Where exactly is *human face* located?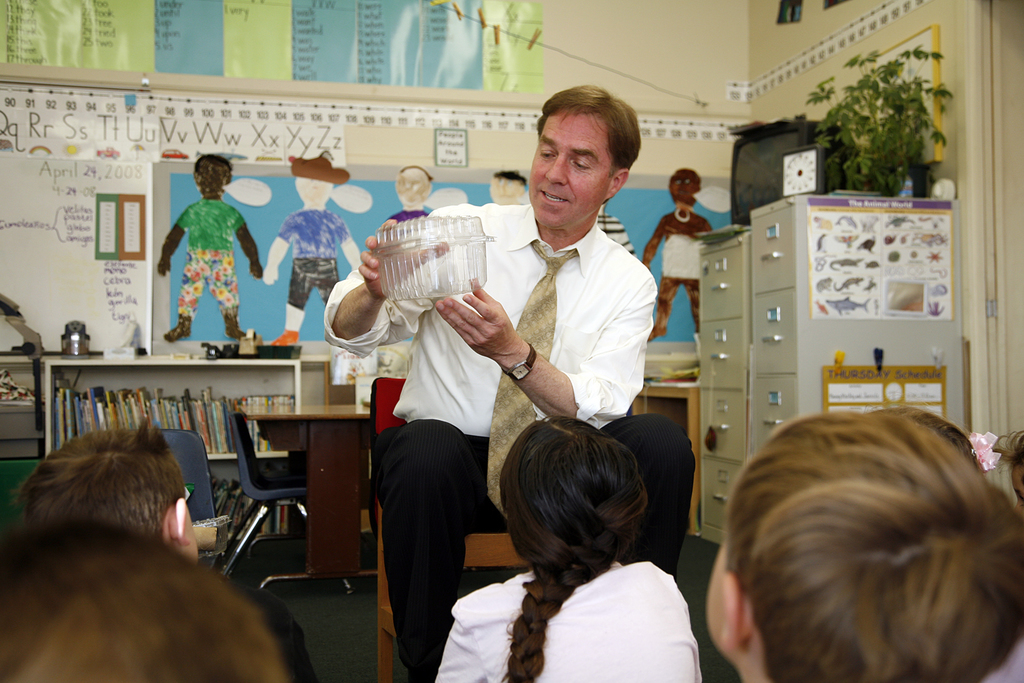
Its bounding box is 295/177/332/217.
